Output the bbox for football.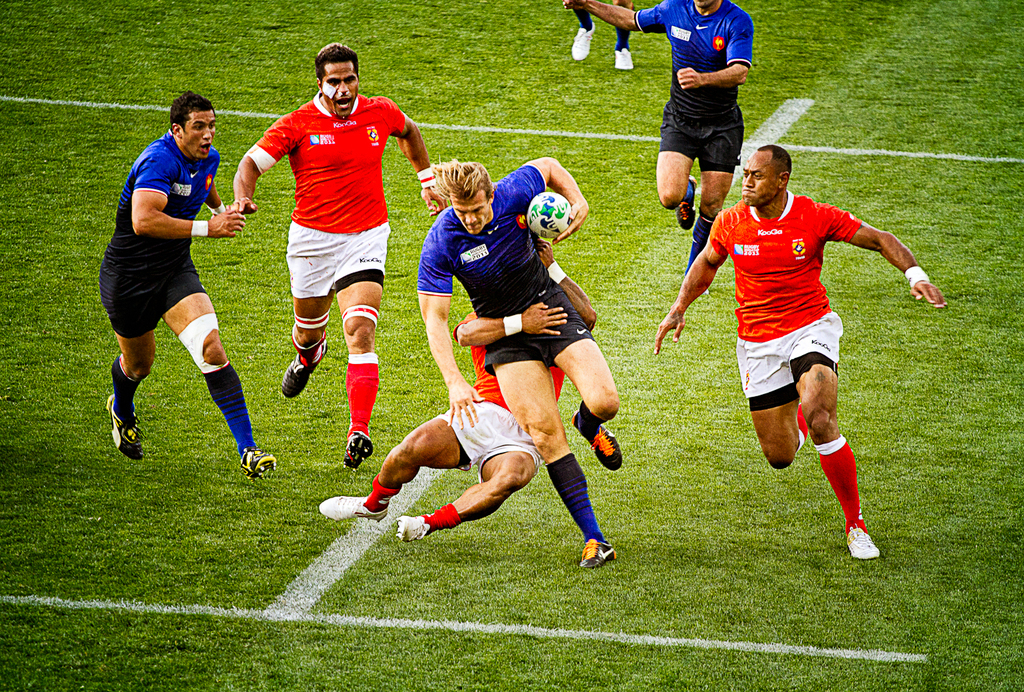
[left=525, top=189, right=575, bottom=239].
